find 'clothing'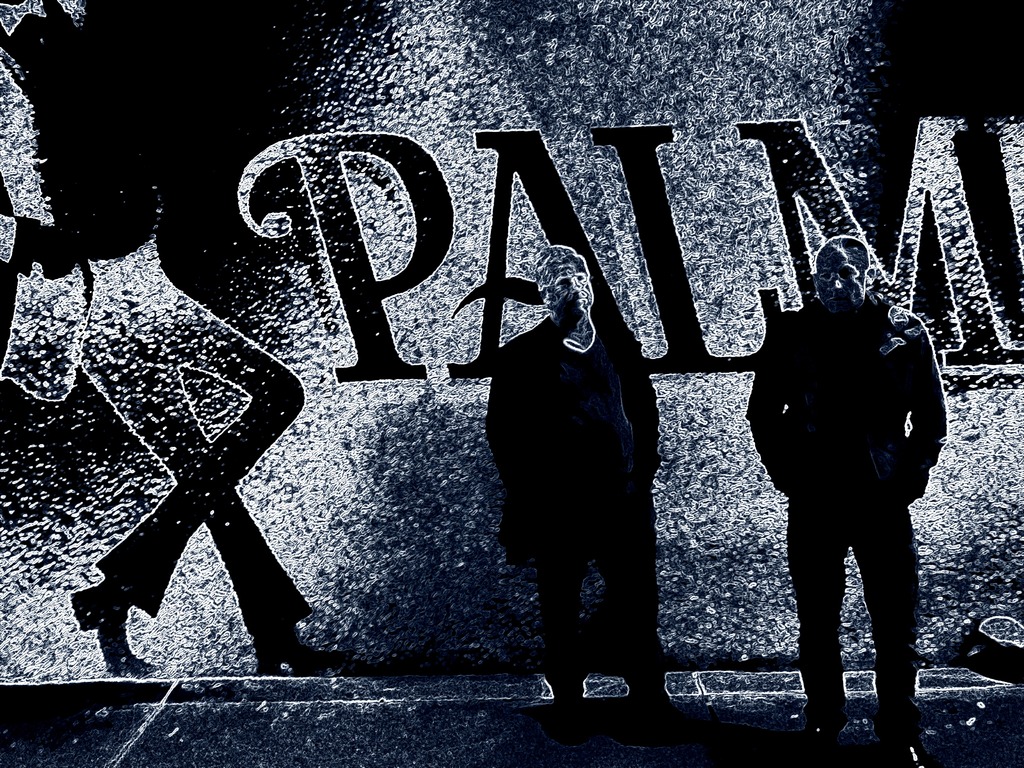
crop(744, 292, 947, 733)
